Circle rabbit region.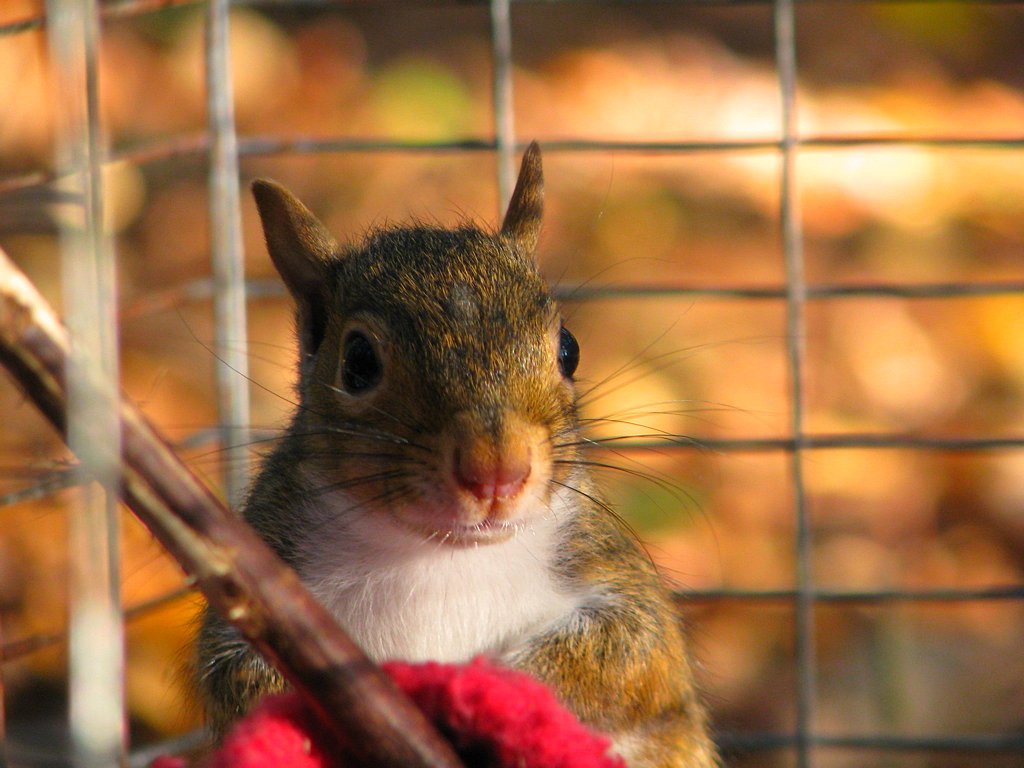
Region: 110,141,800,767.
